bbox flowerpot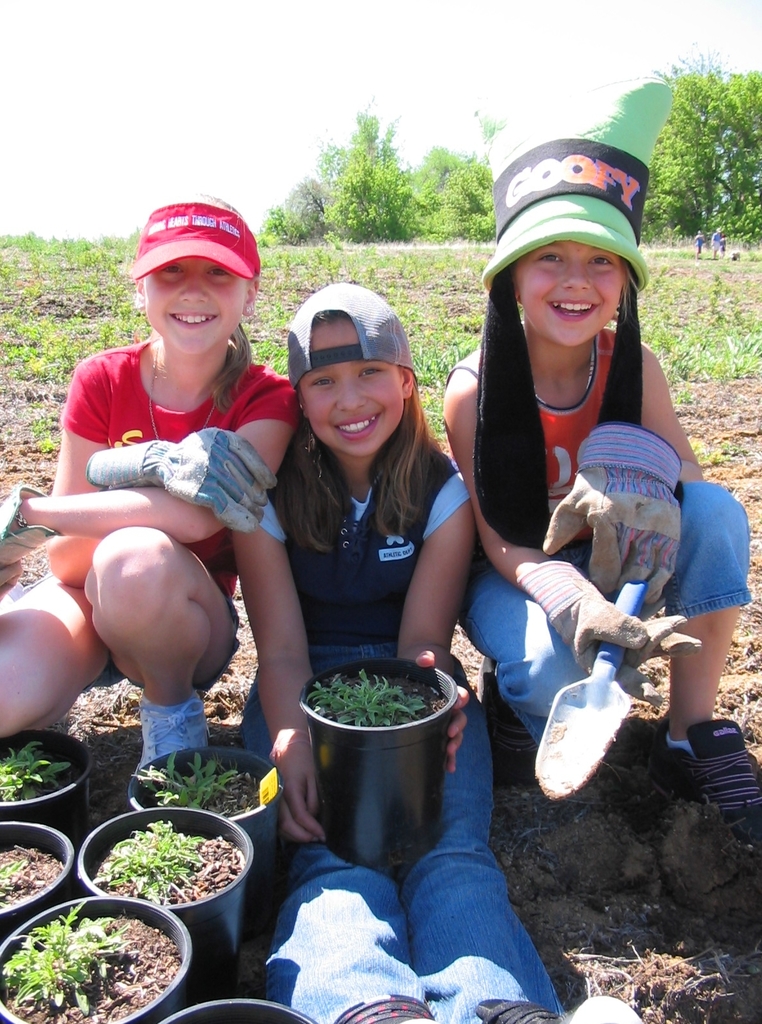
pyautogui.locateOnScreen(158, 992, 326, 1023)
